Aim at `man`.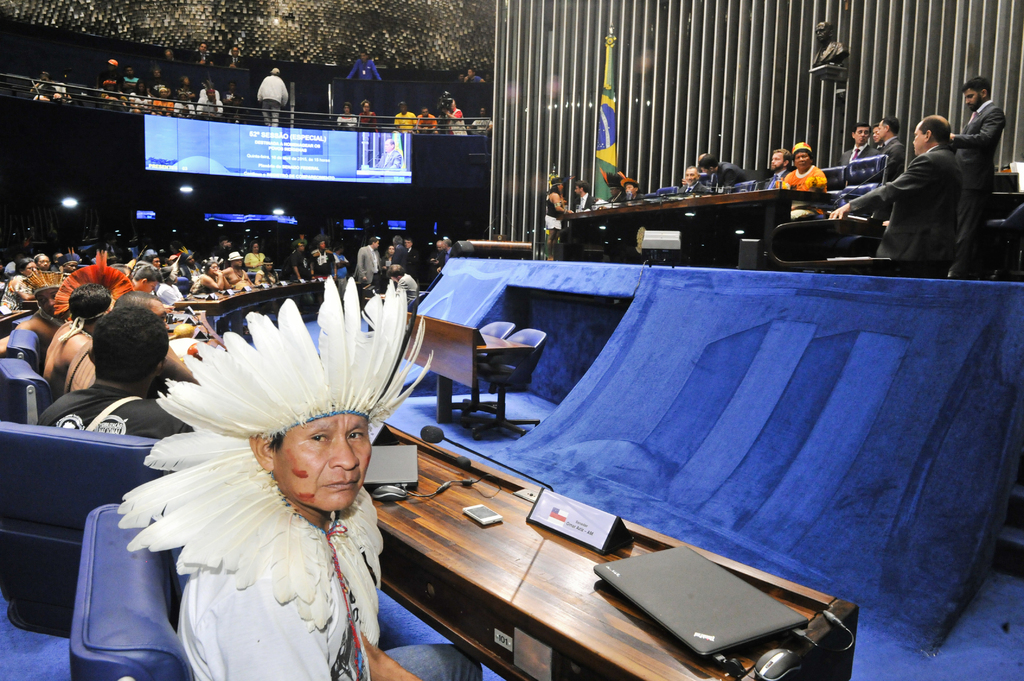
Aimed at (left=842, top=124, right=870, bottom=172).
